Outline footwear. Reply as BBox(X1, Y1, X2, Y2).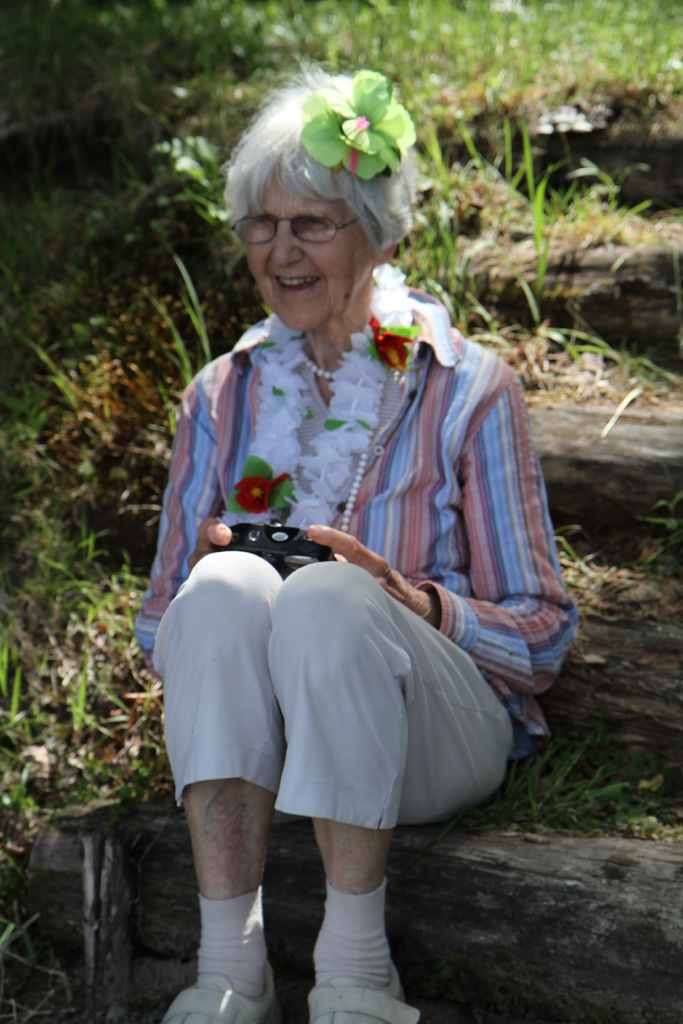
BBox(309, 961, 422, 1023).
